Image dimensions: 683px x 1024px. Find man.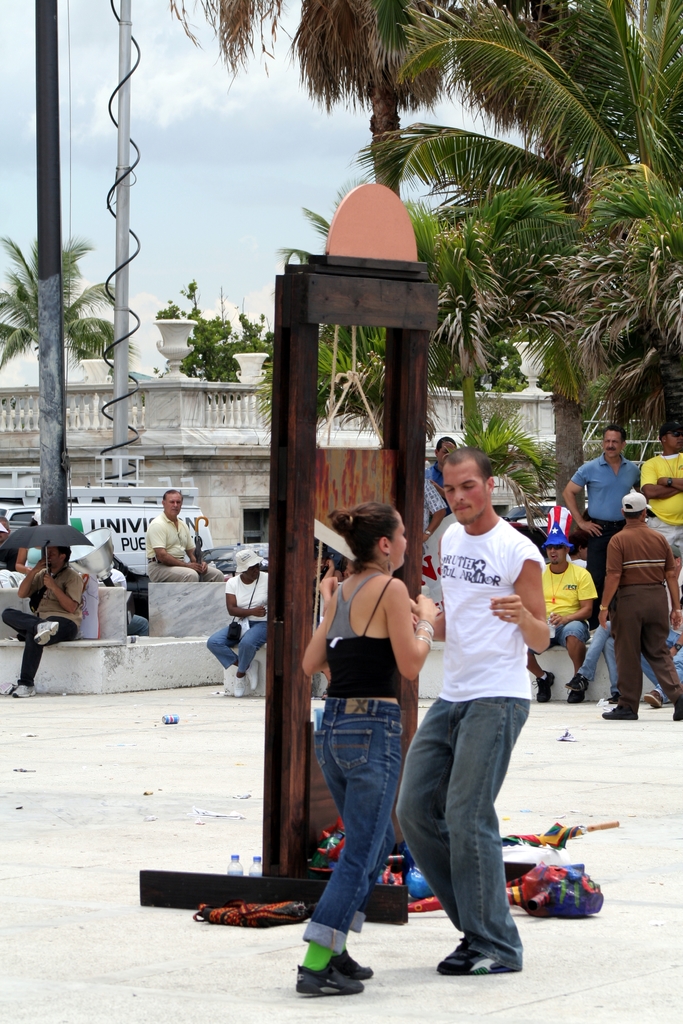
[598, 494, 682, 719].
